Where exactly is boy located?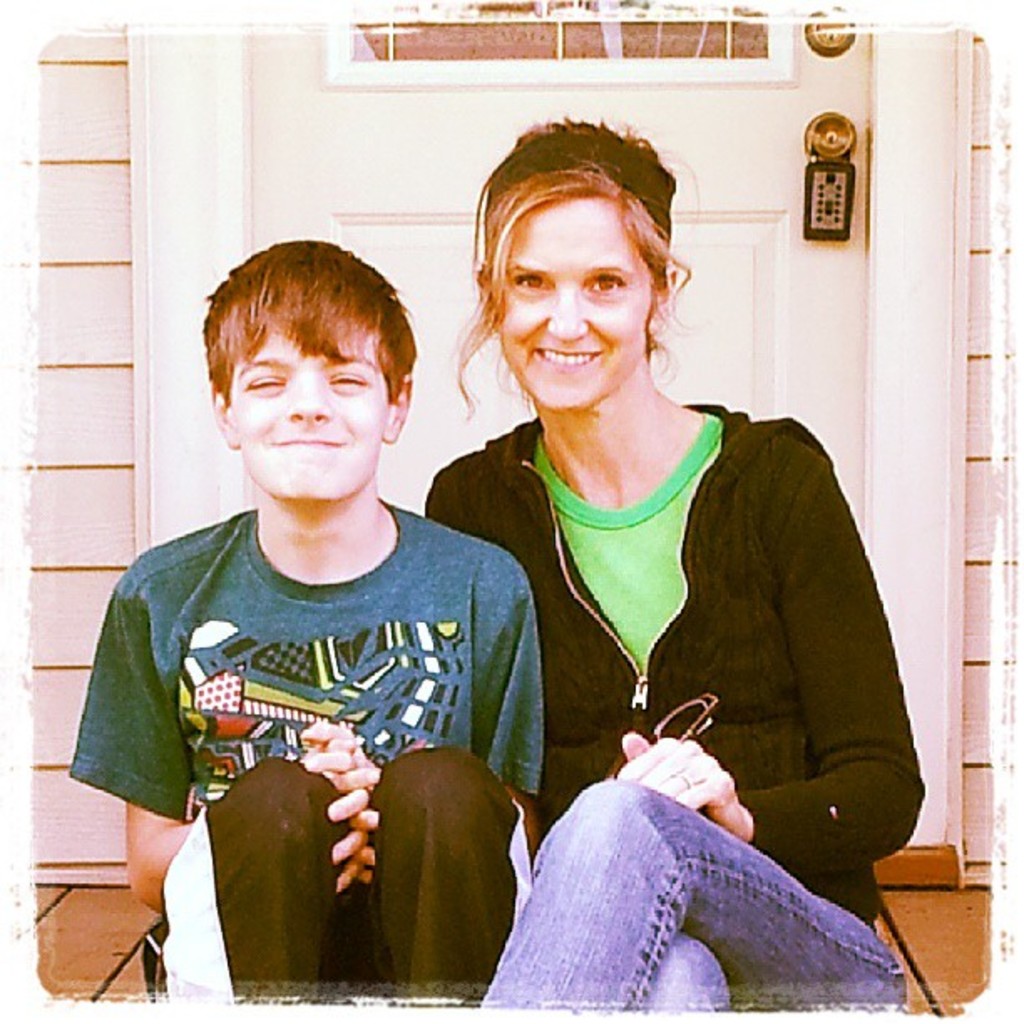
Its bounding box is Rect(114, 303, 520, 977).
